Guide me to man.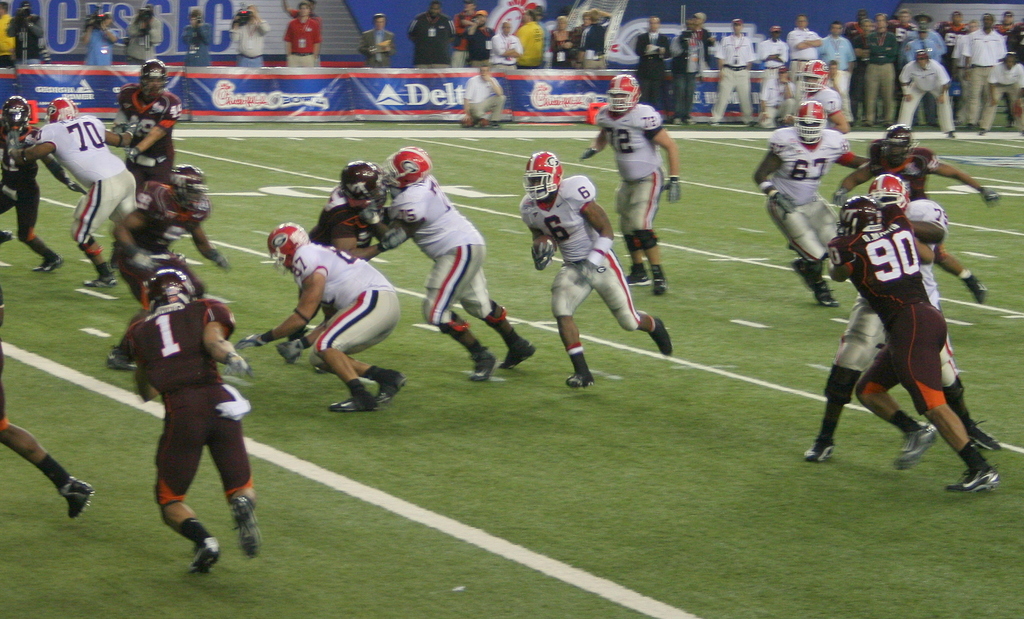
Guidance: [x1=580, y1=75, x2=684, y2=297].
